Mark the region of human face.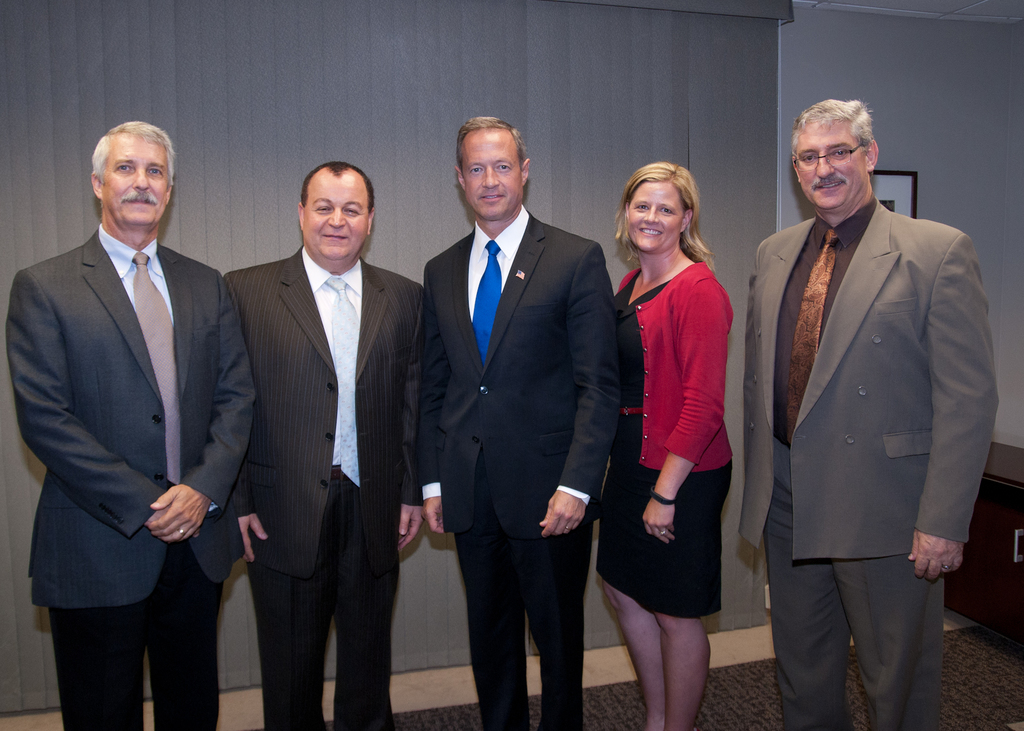
Region: box(105, 134, 171, 227).
